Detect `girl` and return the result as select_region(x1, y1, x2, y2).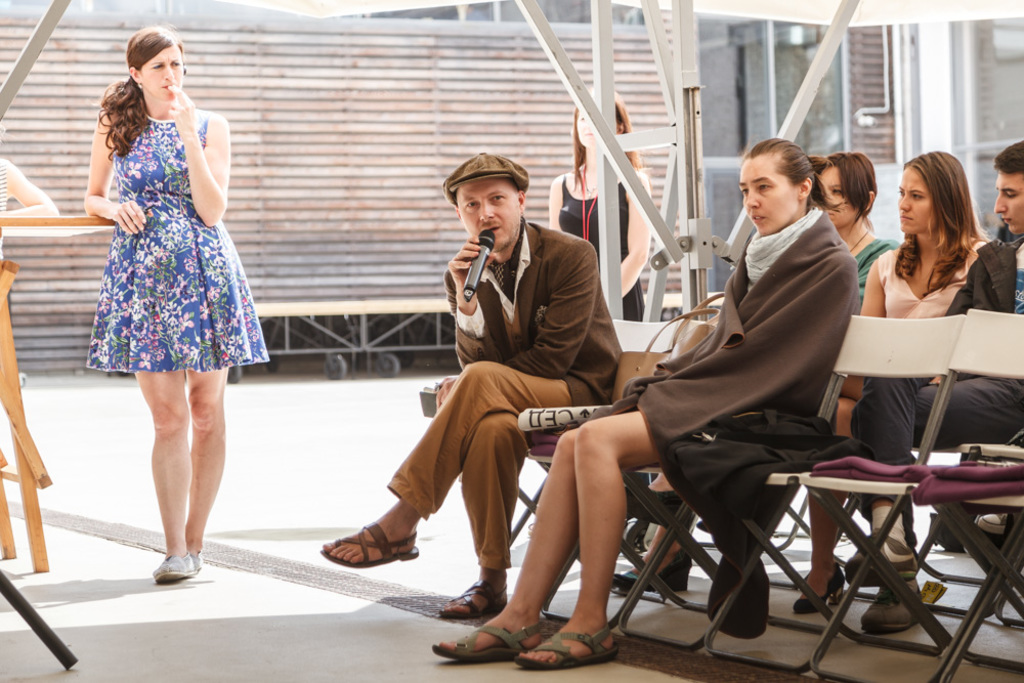
select_region(81, 19, 267, 587).
